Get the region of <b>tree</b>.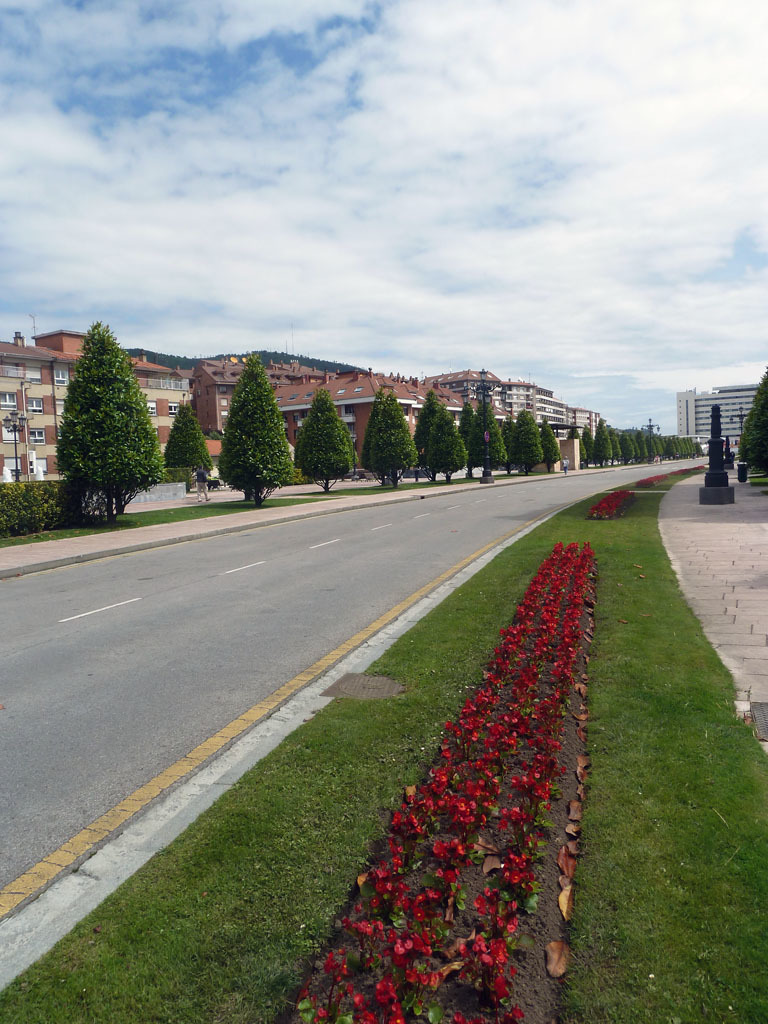
pyautogui.locateOnScreen(406, 389, 438, 483).
